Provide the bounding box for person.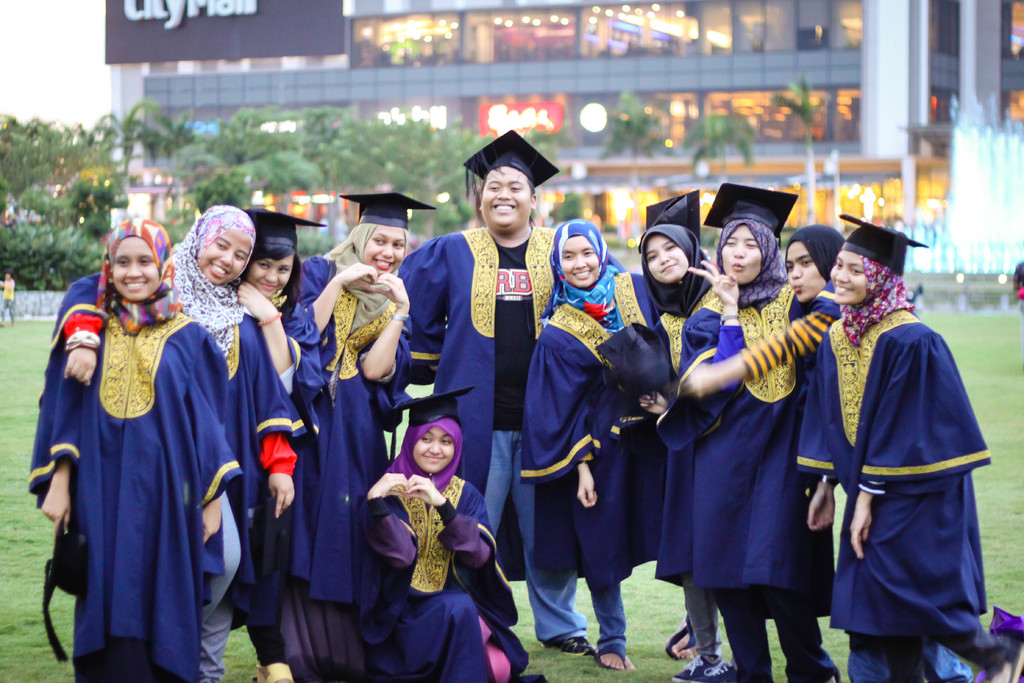
bbox=[682, 219, 858, 682].
